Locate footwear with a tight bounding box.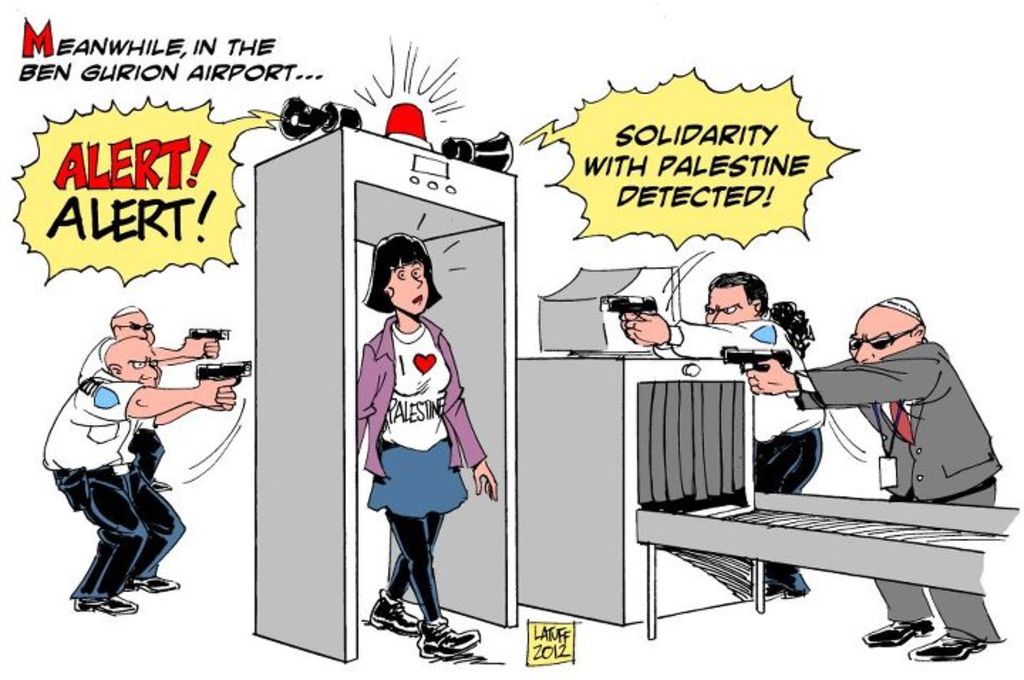
(907, 630, 987, 662).
